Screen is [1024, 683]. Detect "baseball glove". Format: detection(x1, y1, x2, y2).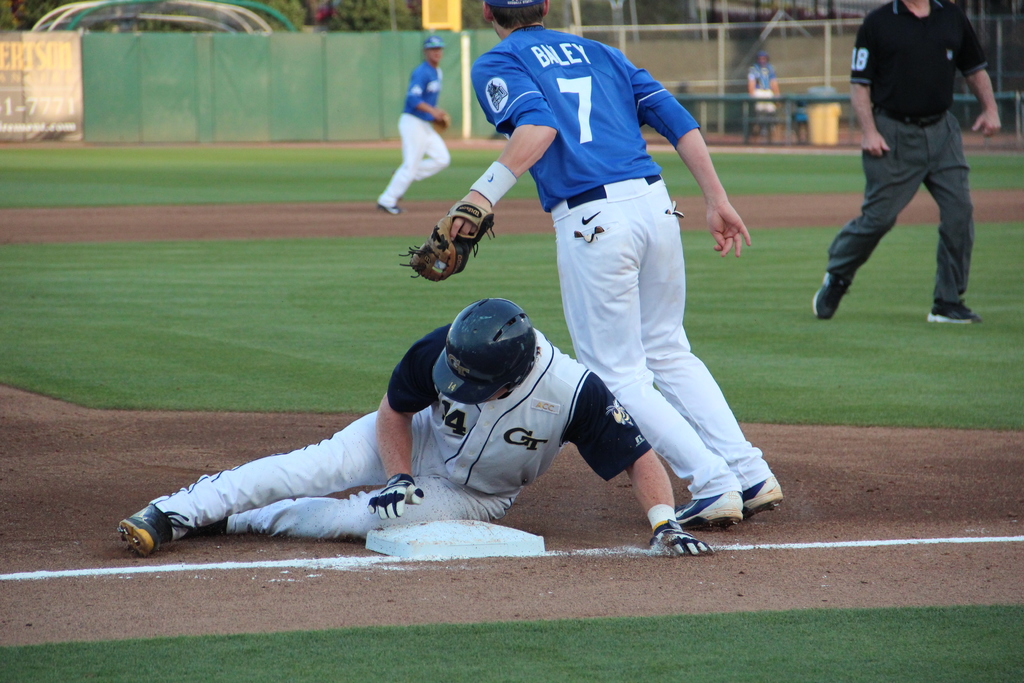
detection(400, 202, 497, 285).
